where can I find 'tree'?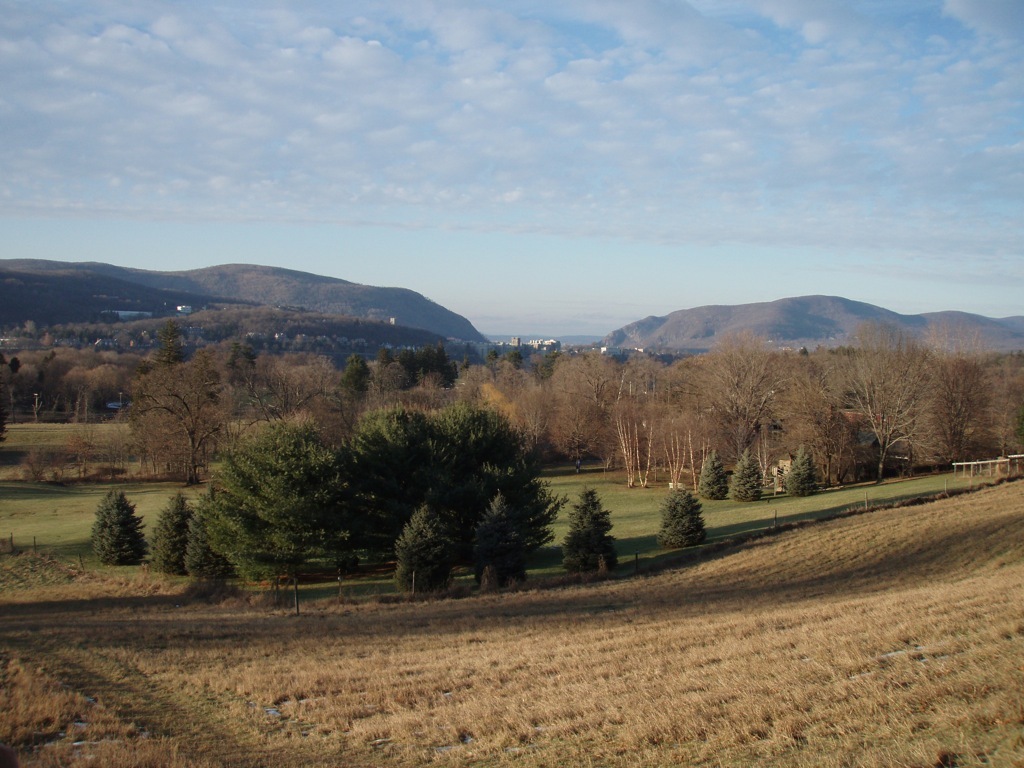
You can find it at select_region(730, 445, 765, 507).
